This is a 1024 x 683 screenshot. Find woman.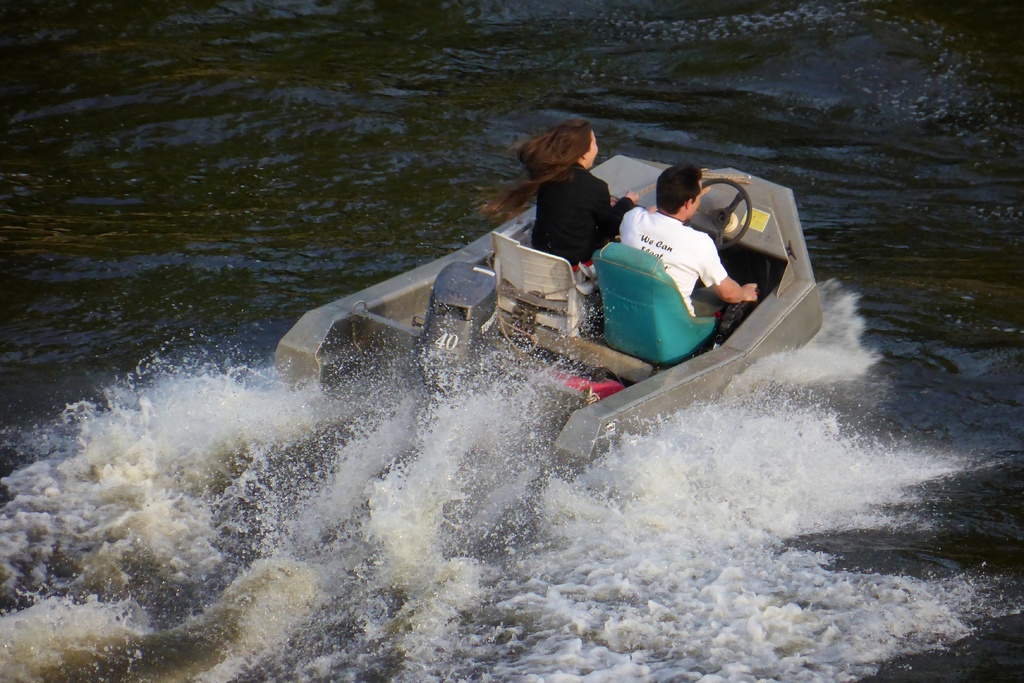
Bounding box: bbox=(514, 124, 646, 273).
